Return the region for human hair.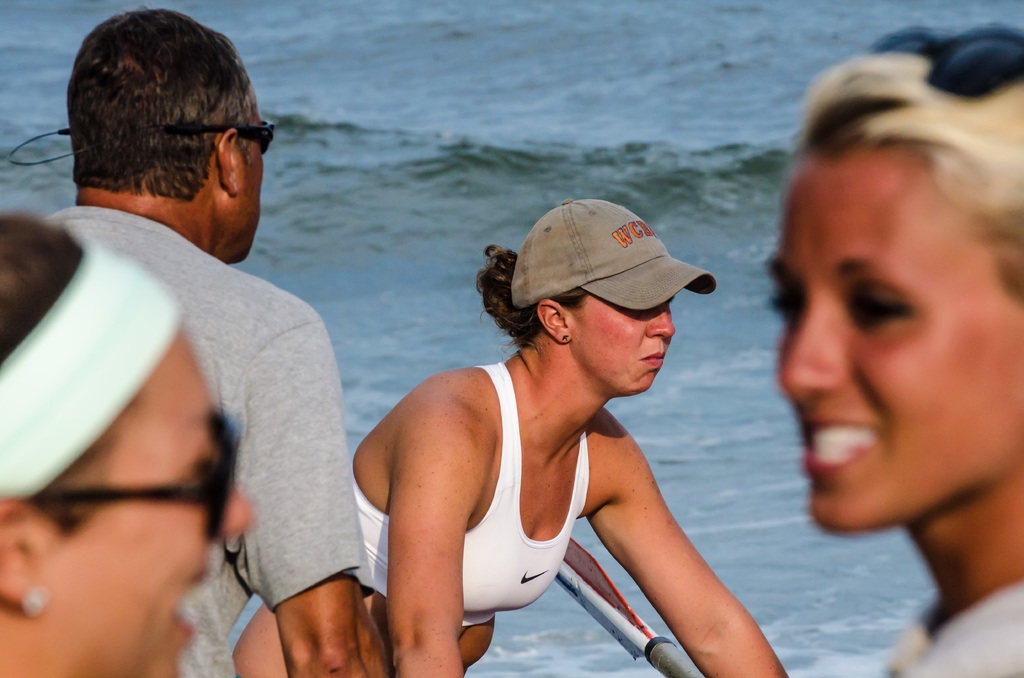
0/213/83/526.
